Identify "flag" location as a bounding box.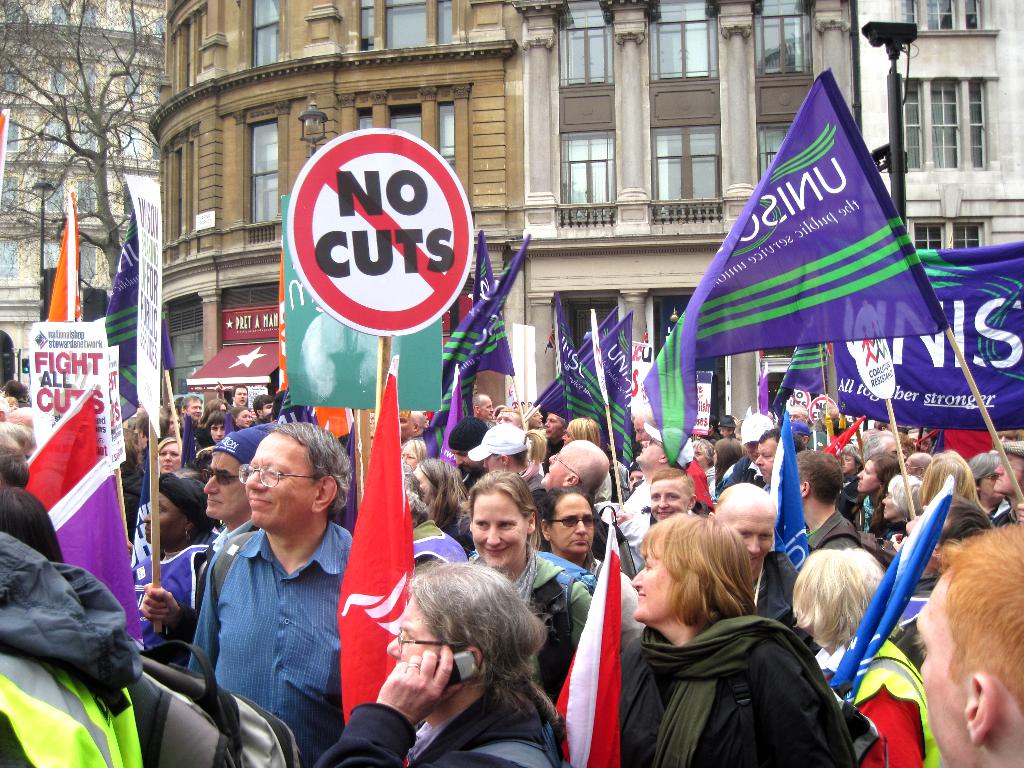
box=[47, 458, 136, 646].
